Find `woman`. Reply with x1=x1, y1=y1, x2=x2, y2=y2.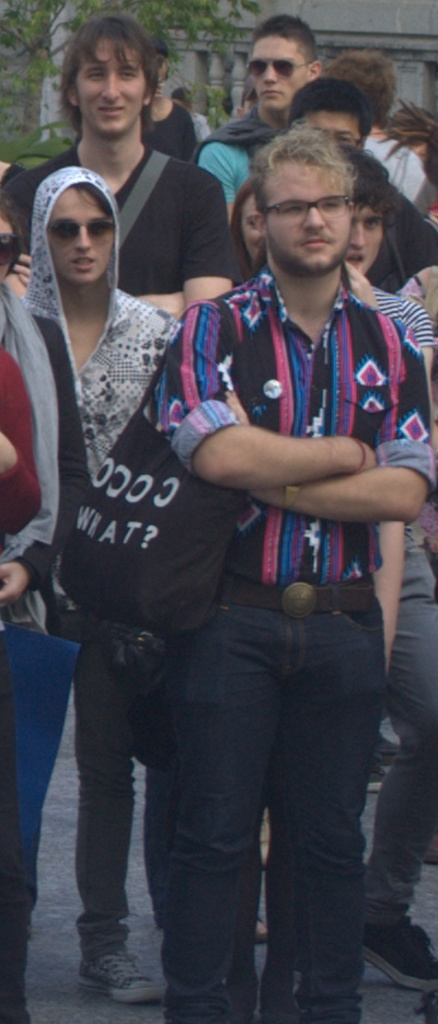
x1=0, y1=169, x2=82, y2=1023.
